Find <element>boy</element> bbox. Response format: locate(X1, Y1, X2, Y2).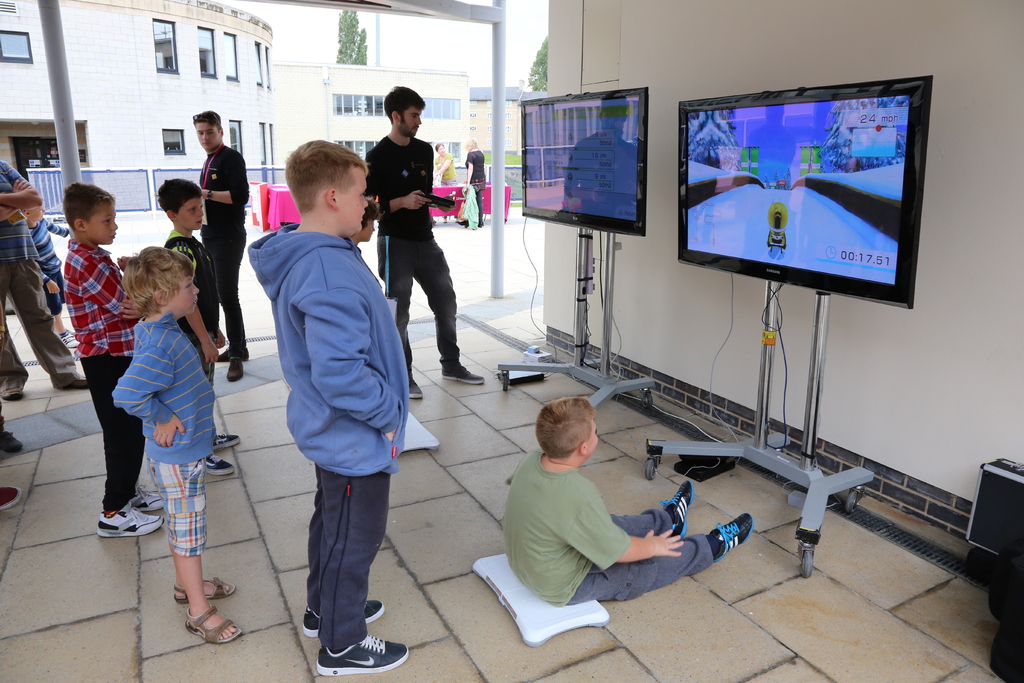
locate(249, 135, 409, 673).
